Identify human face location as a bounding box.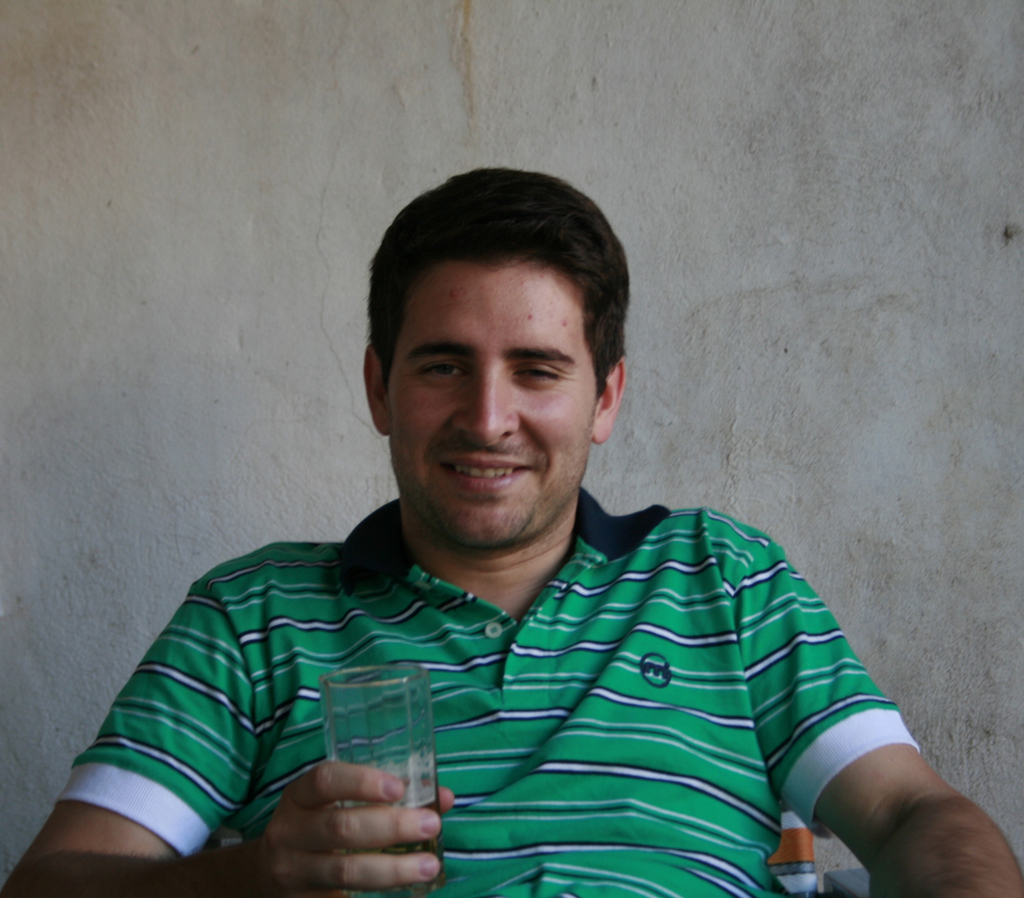
<box>391,261,603,551</box>.
